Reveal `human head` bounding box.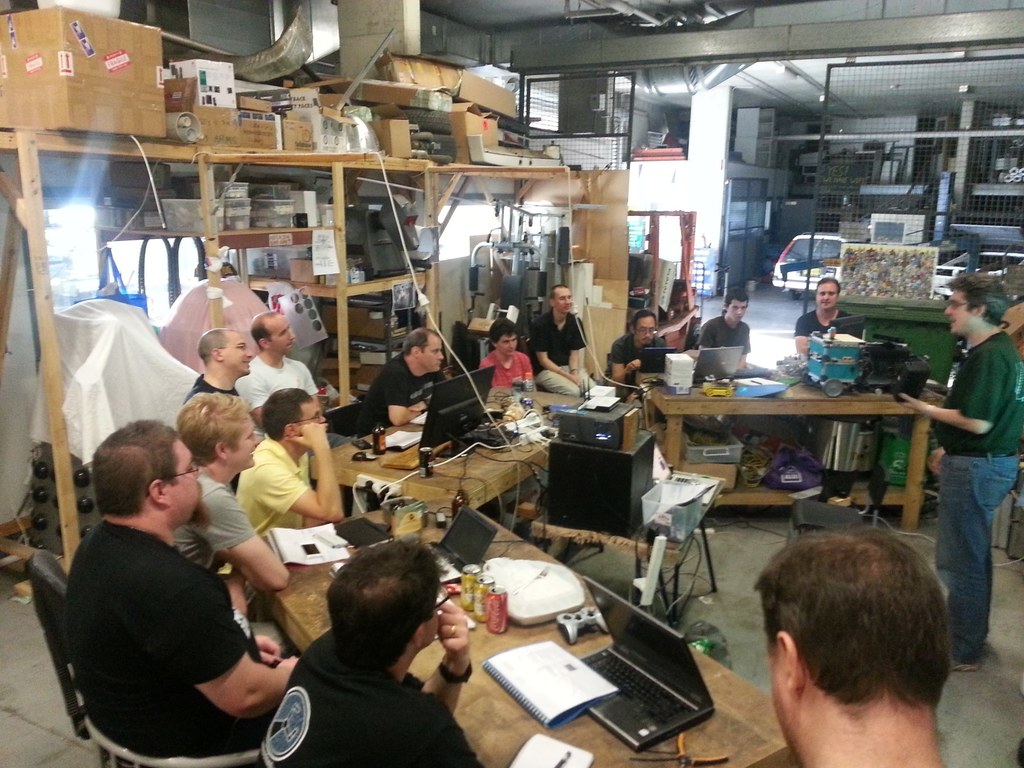
Revealed: BBox(488, 319, 521, 360).
